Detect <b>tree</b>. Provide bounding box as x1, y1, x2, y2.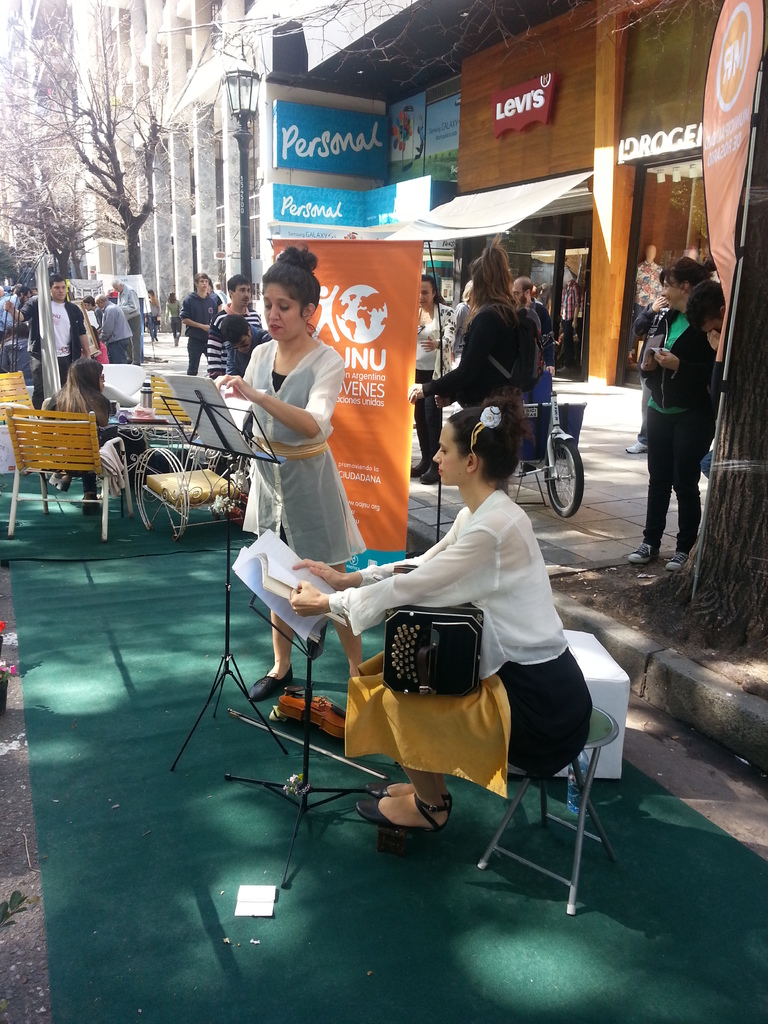
0, 0, 223, 271.
